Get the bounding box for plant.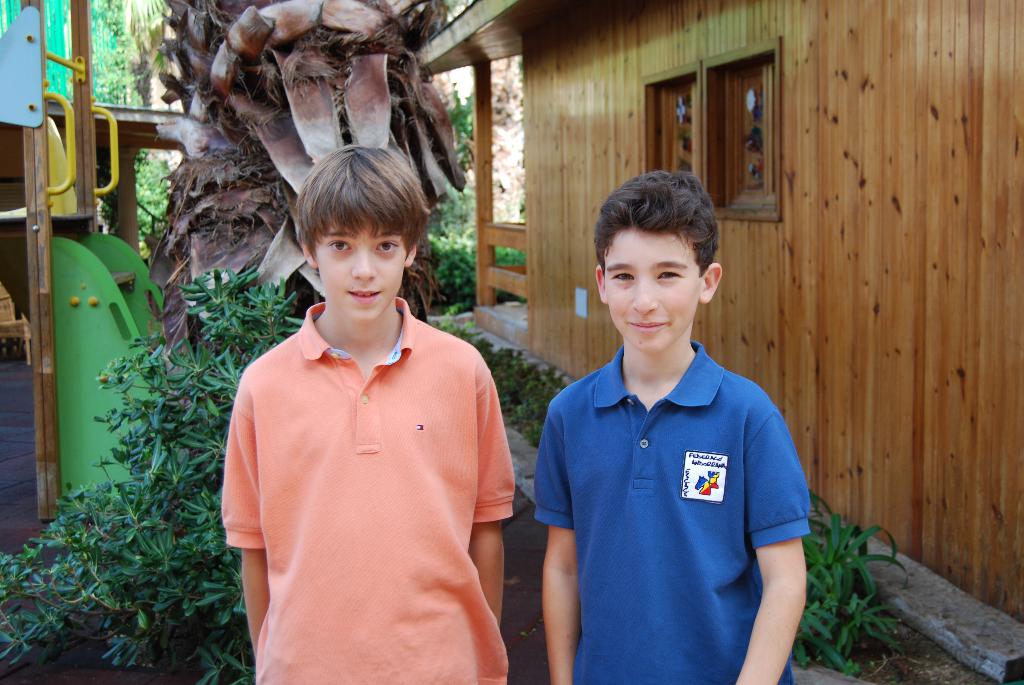
[104,200,110,232].
